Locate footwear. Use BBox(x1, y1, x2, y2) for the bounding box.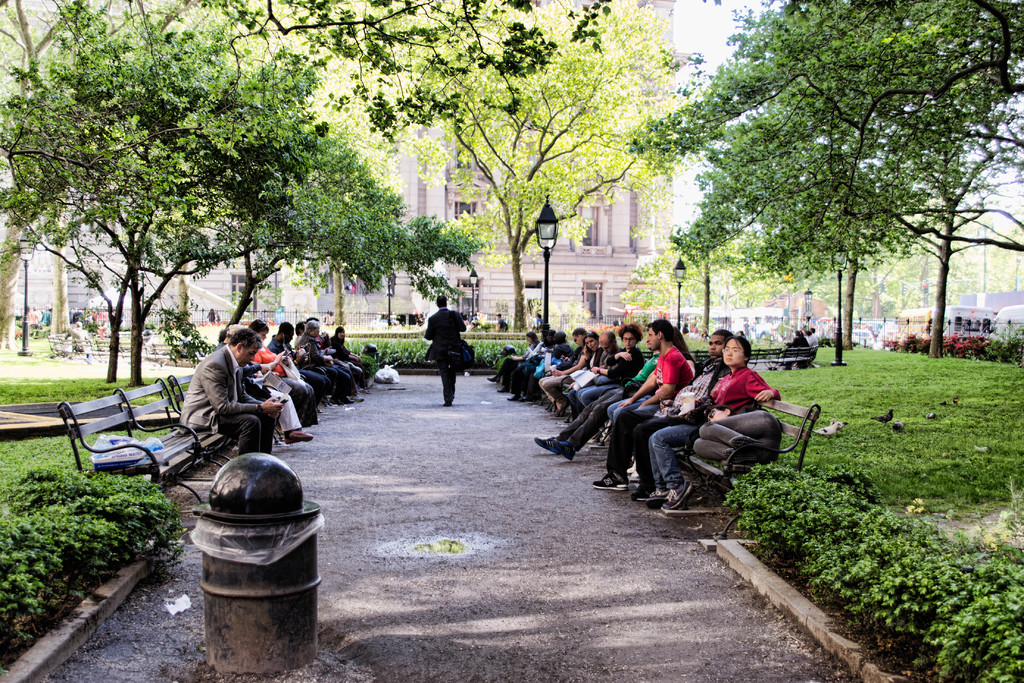
BBox(593, 469, 628, 489).
